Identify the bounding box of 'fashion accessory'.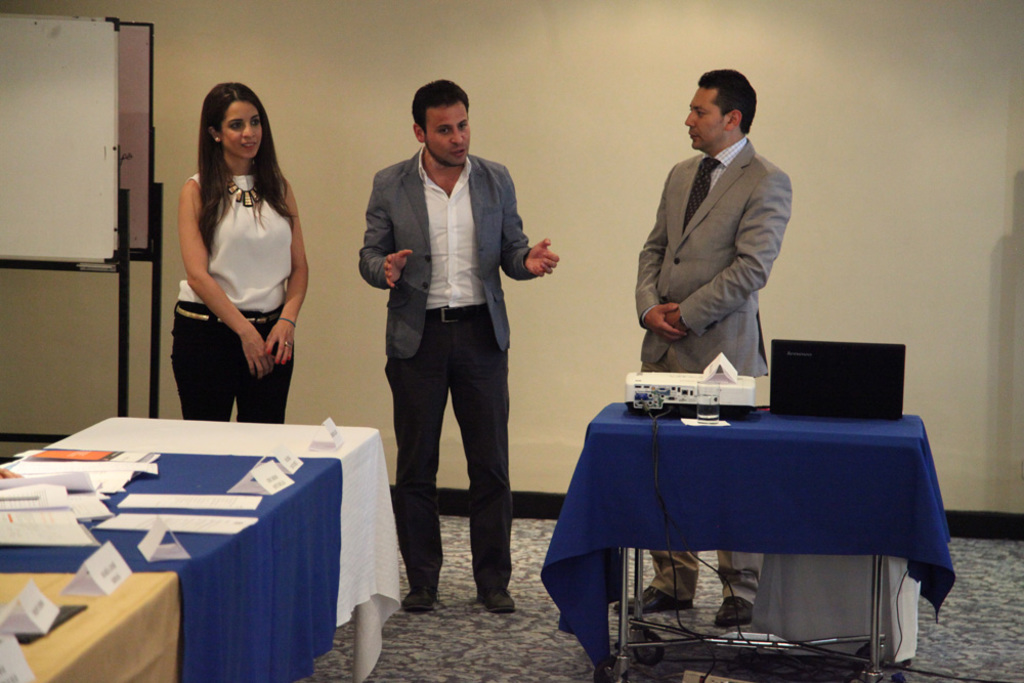
select_region(426, 304, 484, 326).
